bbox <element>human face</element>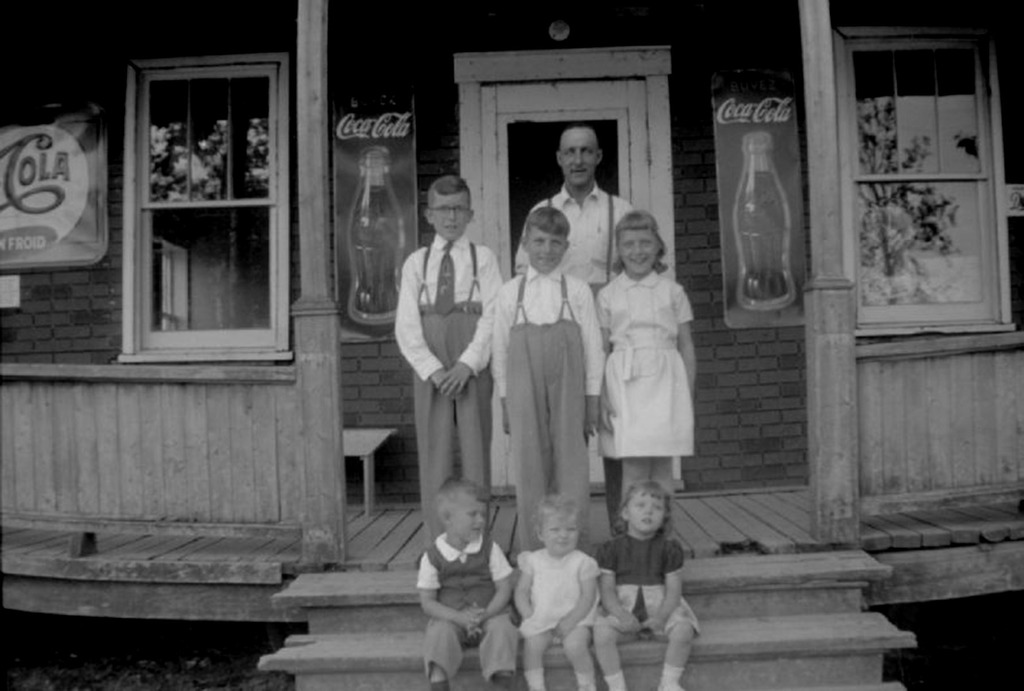
left=627, top=493, right=666, bottom=534
